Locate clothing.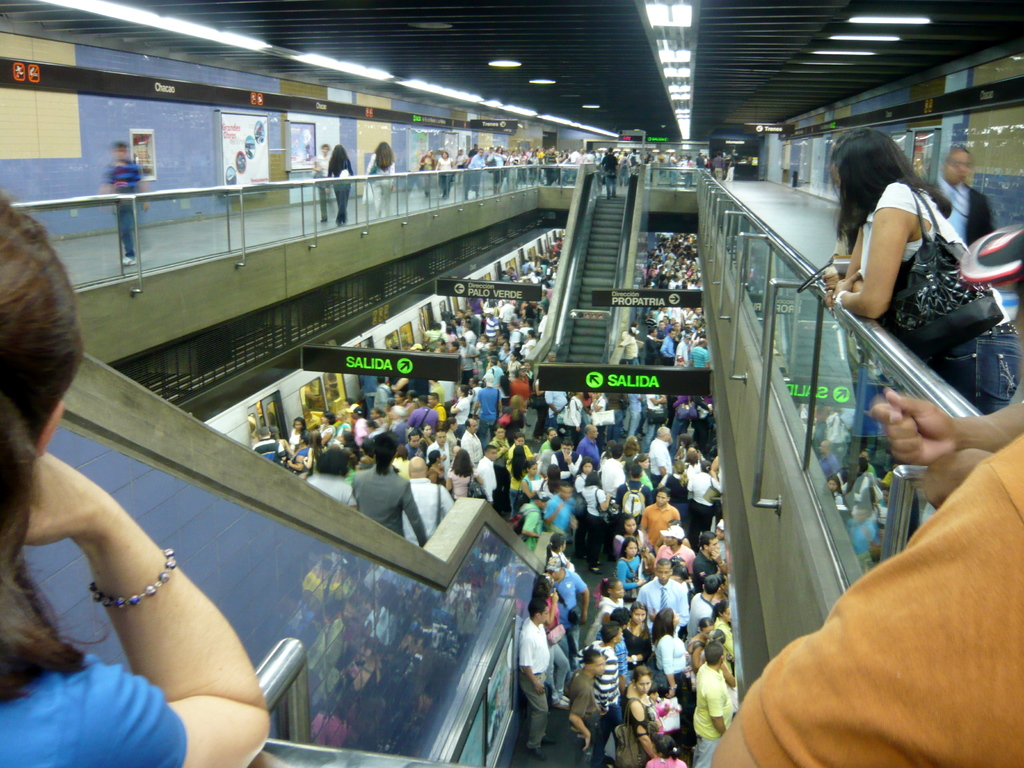
Bounding box: [429, 461, 447, 484].
